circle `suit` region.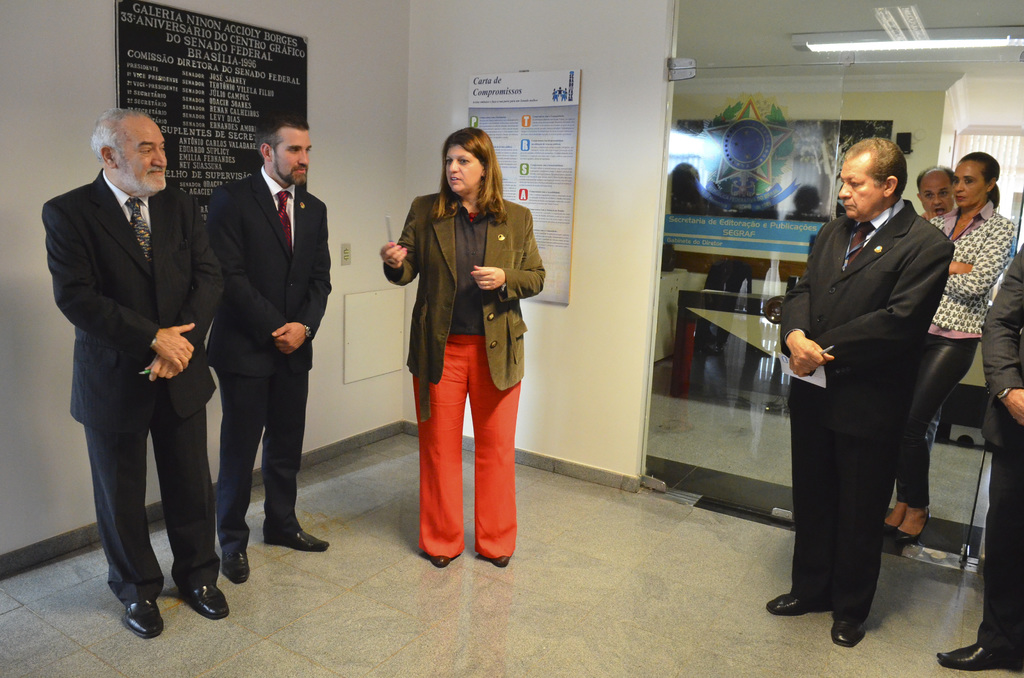
Region: (206,168,332,554).
